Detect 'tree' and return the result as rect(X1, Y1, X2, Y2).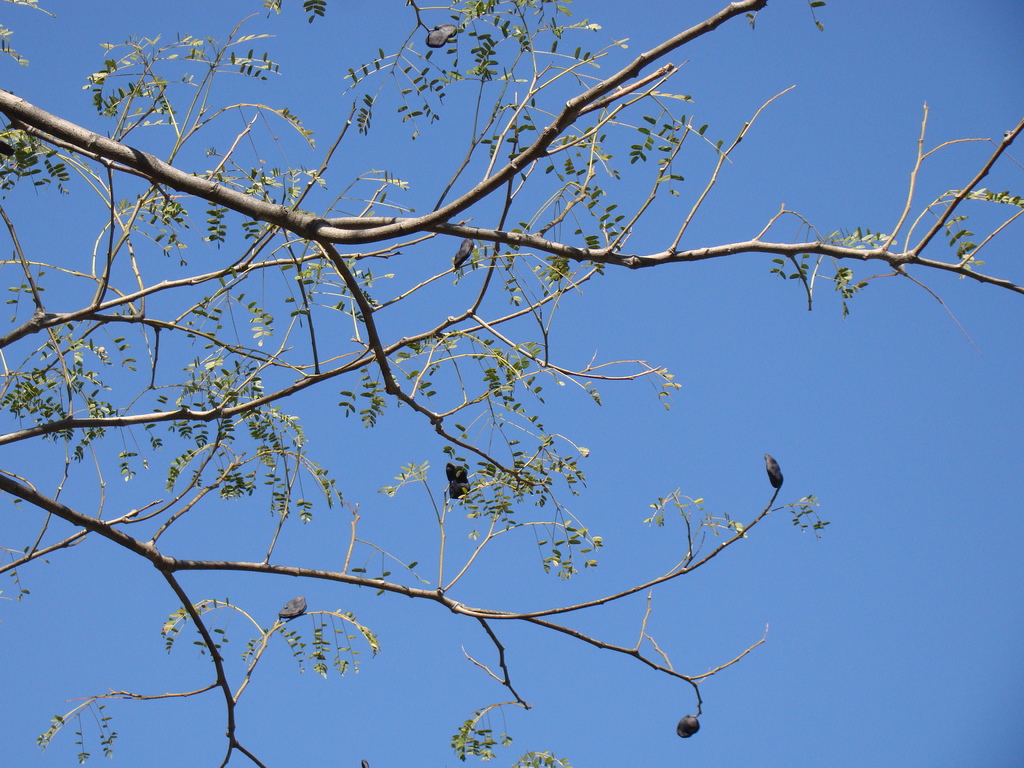
rect(0, 0, 1023, 767).
